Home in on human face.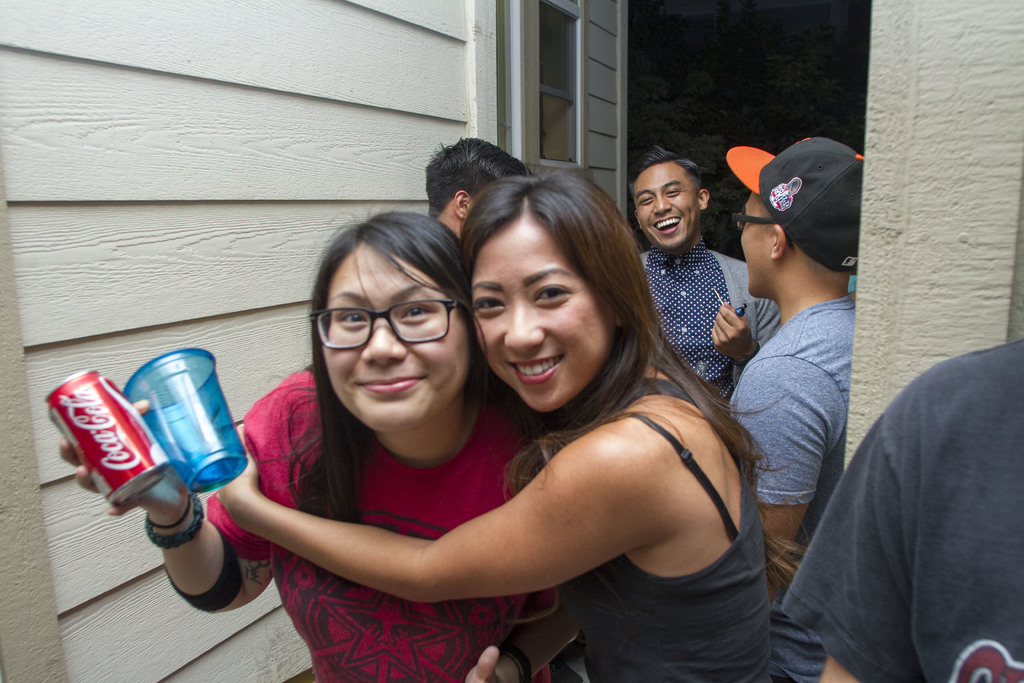
Homed in at 323, 254, 471, 432.
